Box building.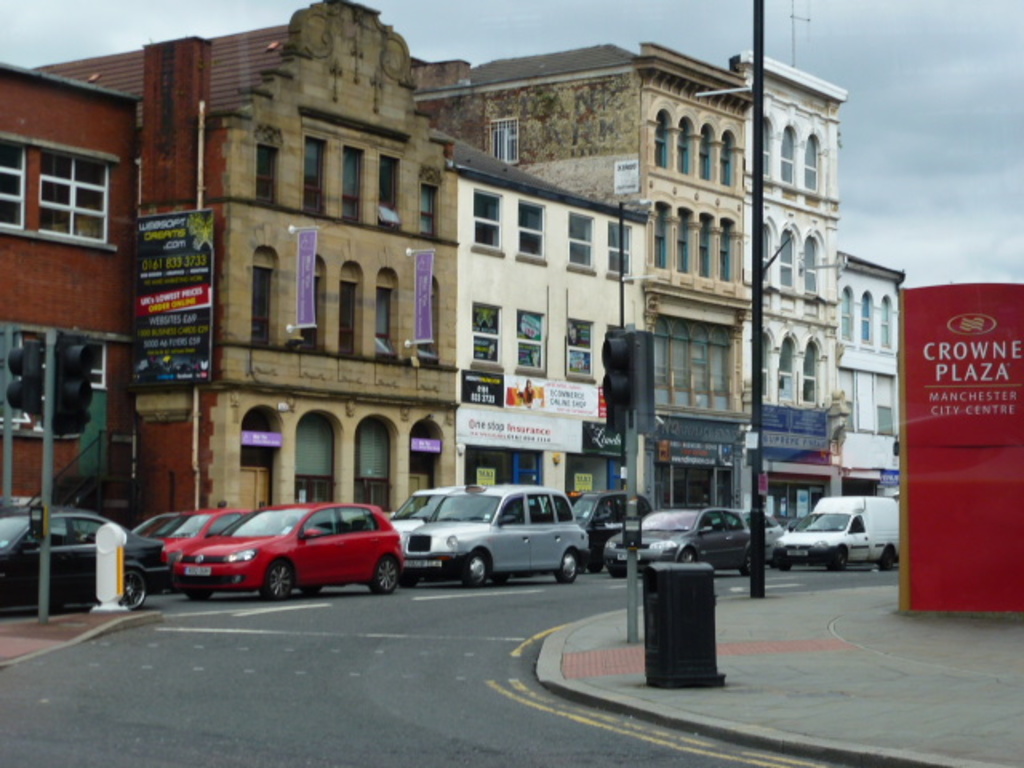
731,51,842,518.
